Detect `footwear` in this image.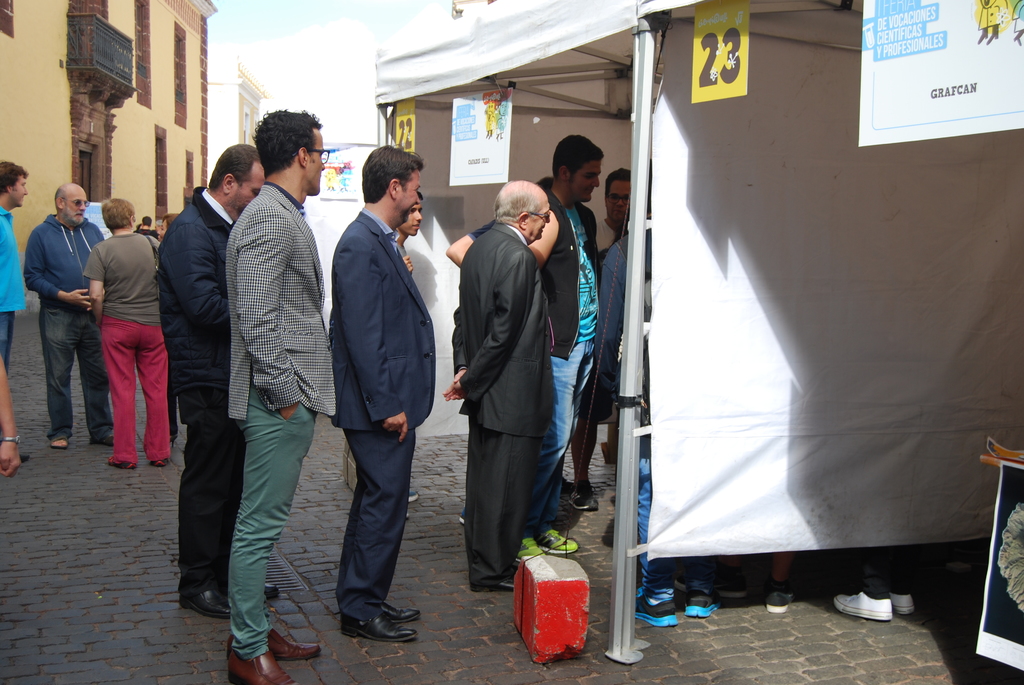
Detection: 468/576/516/590.
